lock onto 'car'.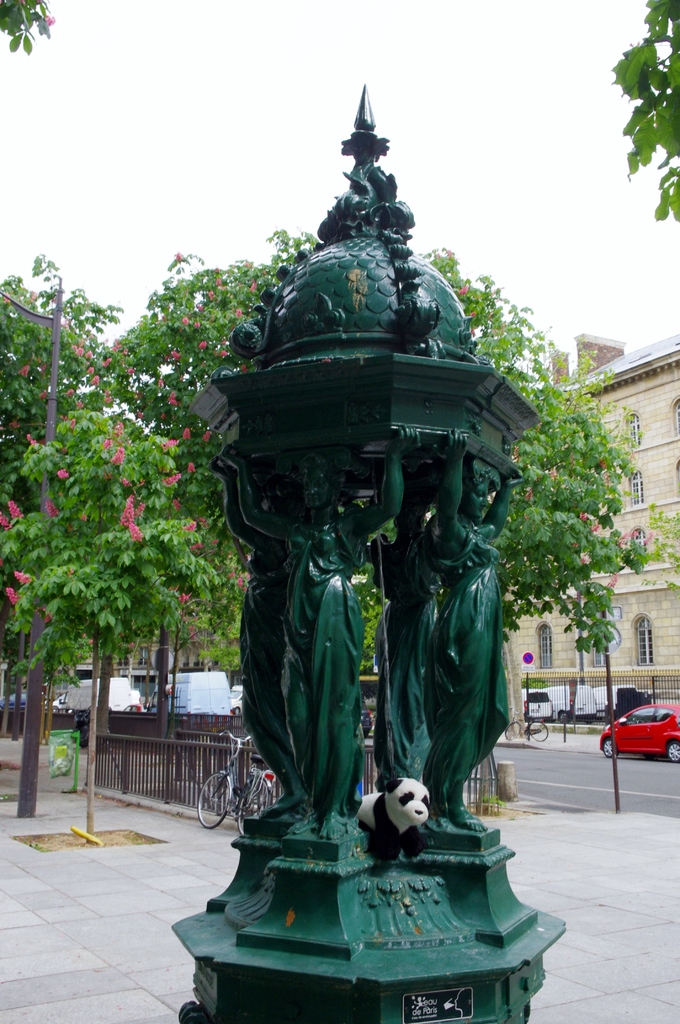
Locked: l=519, t=686, r=556, b=721.
